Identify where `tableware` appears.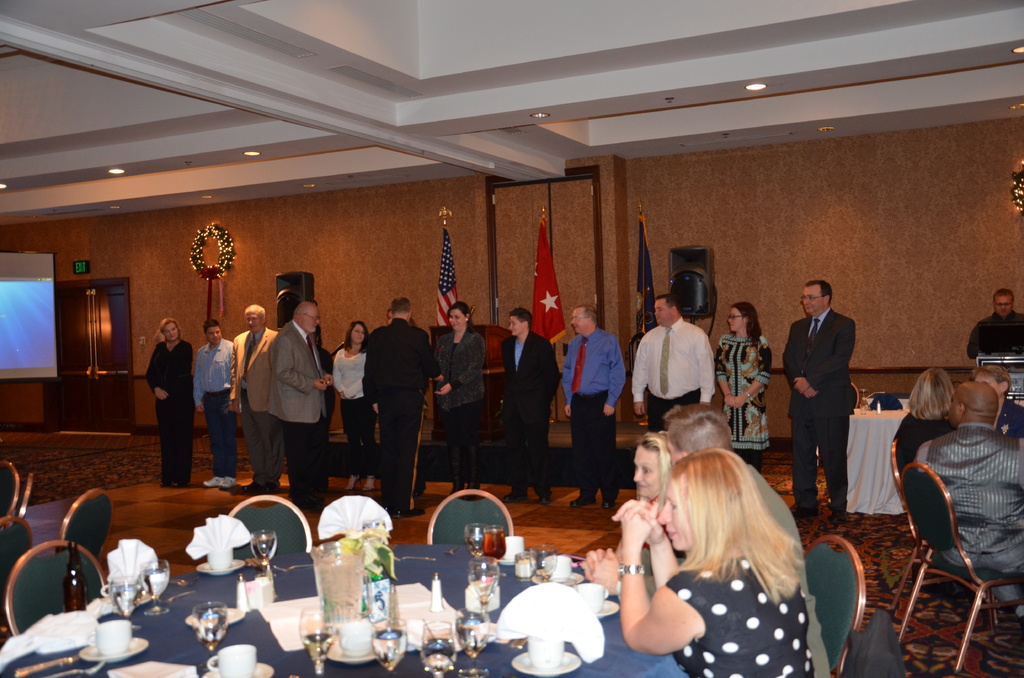
Appears at 202:642:281:677.
